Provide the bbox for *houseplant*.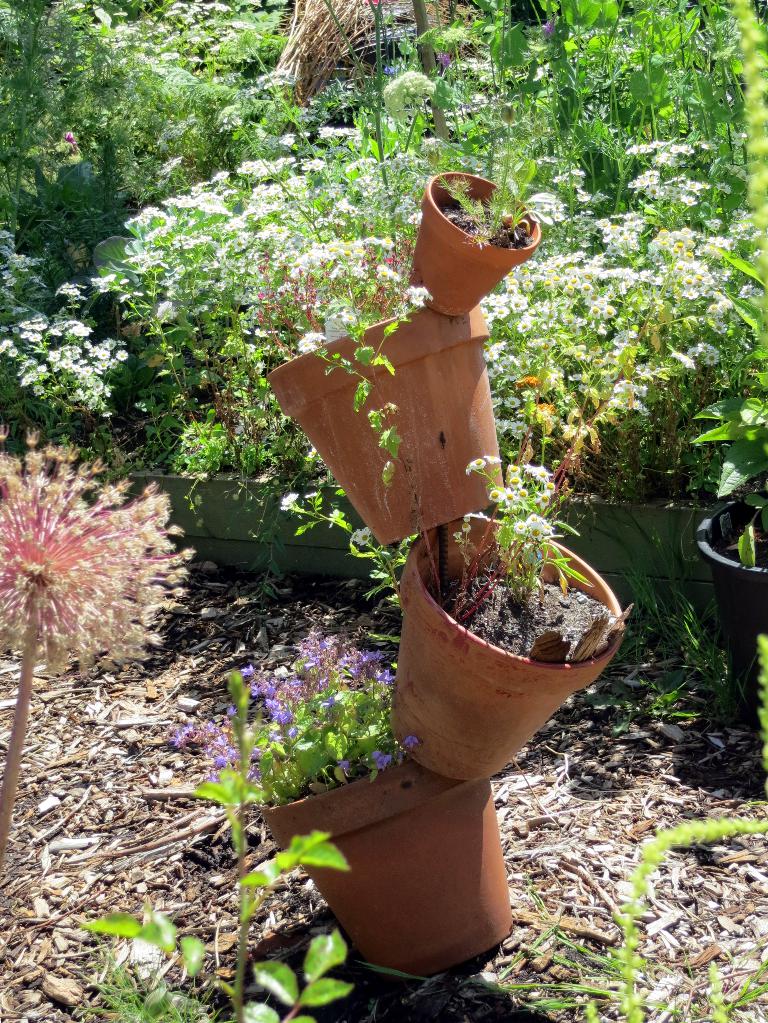
l=390, t=116, r=560, b=331.
